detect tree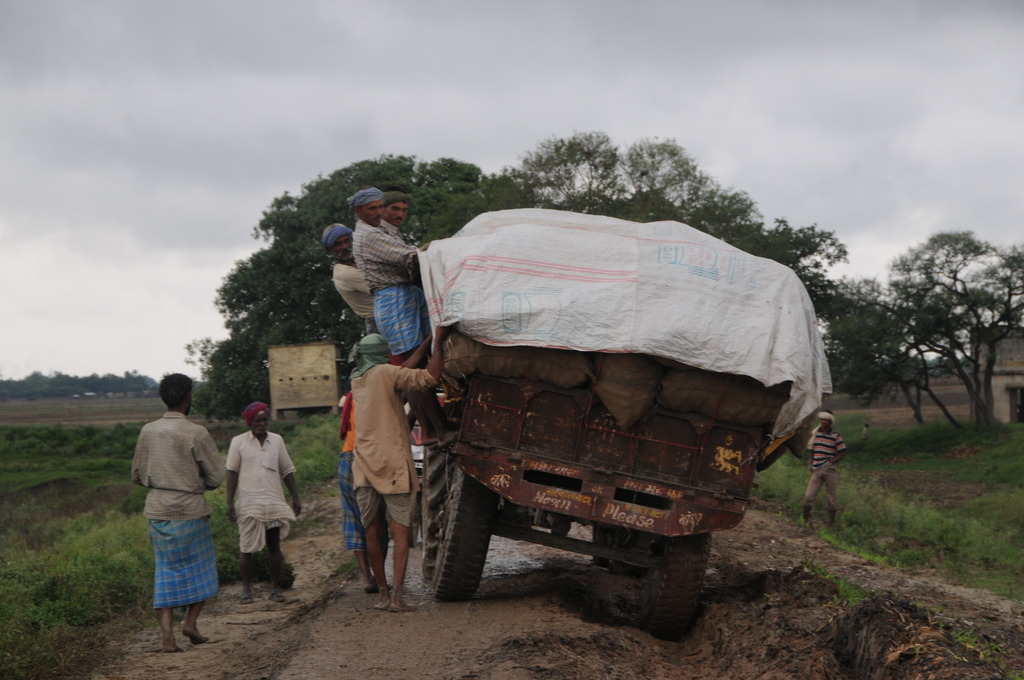
Rect(181, 150, 526, 428)
